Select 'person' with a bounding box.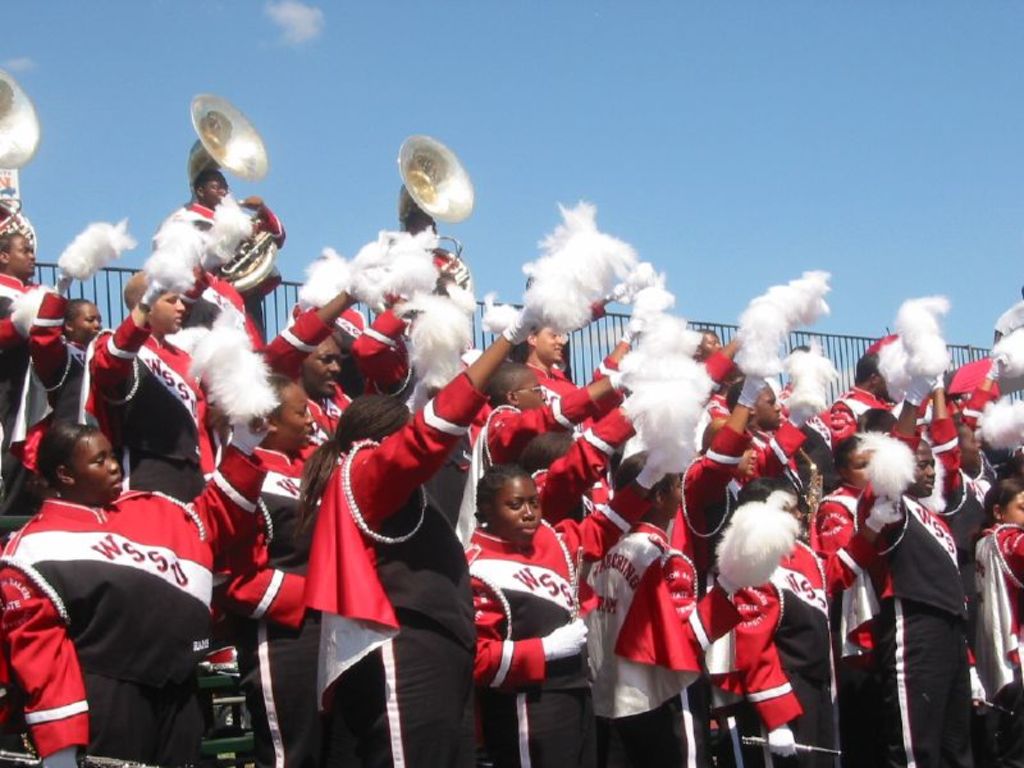
box=[260, 282, 360, 421].
